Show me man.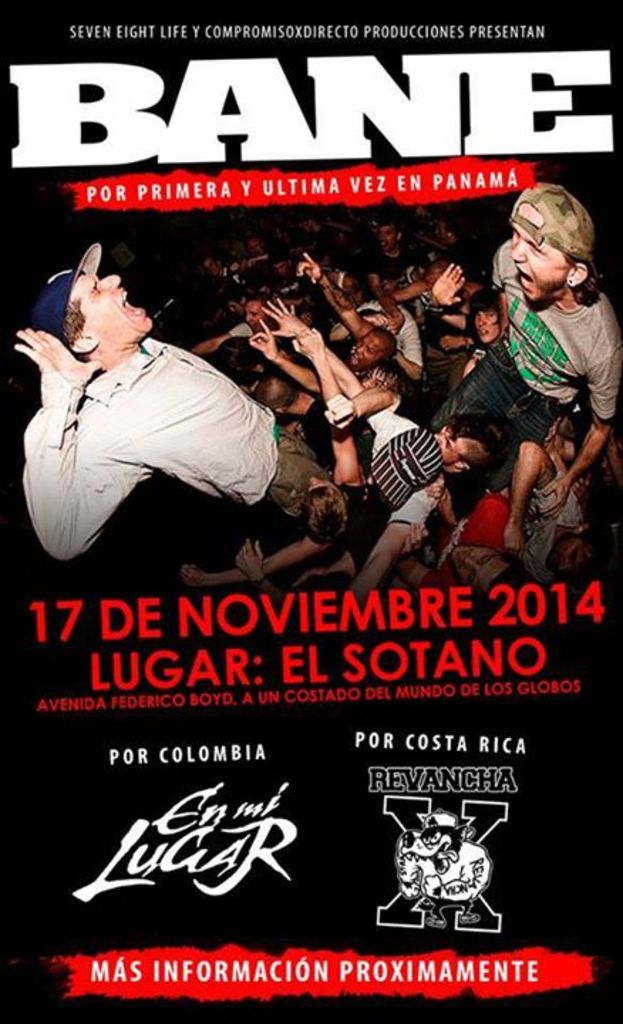
man is here: <bbox>3, 245, 287, 580</bbox>.
